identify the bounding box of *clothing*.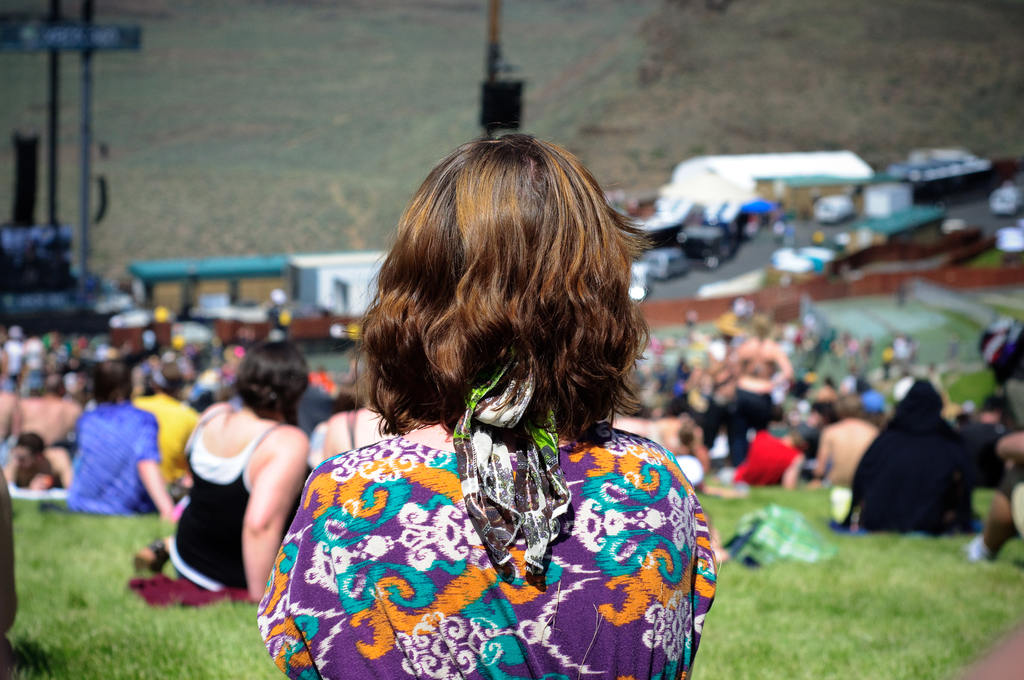
left=134, top=390, right=182, bottom=489.
